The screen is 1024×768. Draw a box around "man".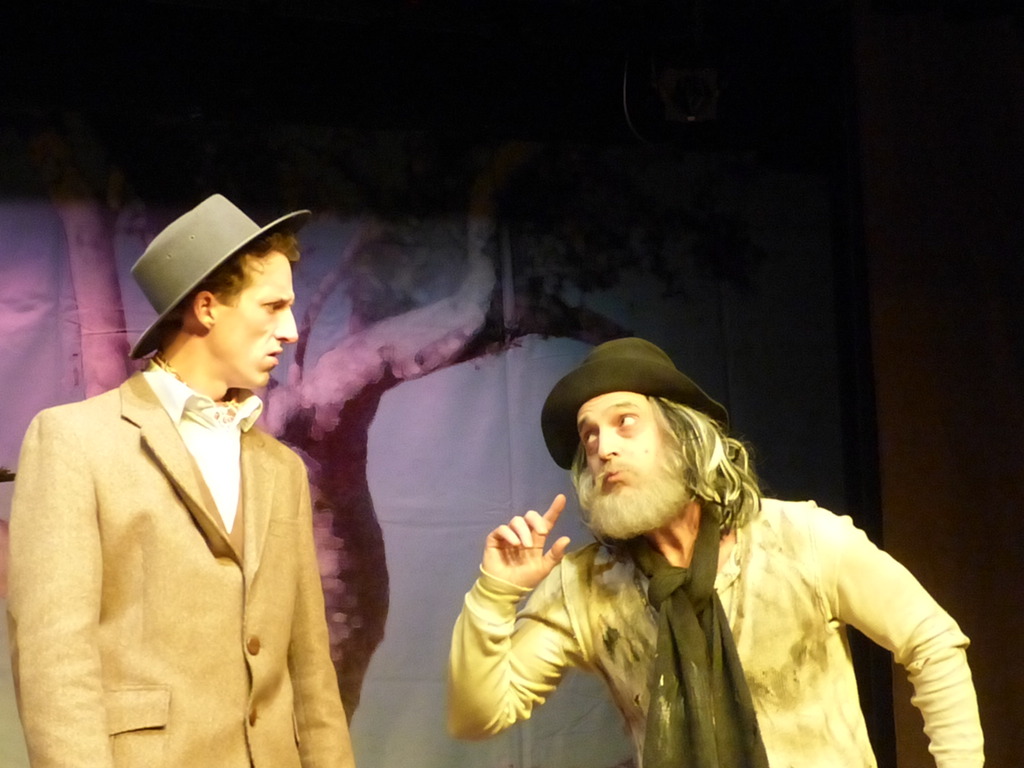
pyautogui.locateOnScreen(6, 198, 371, 765).
